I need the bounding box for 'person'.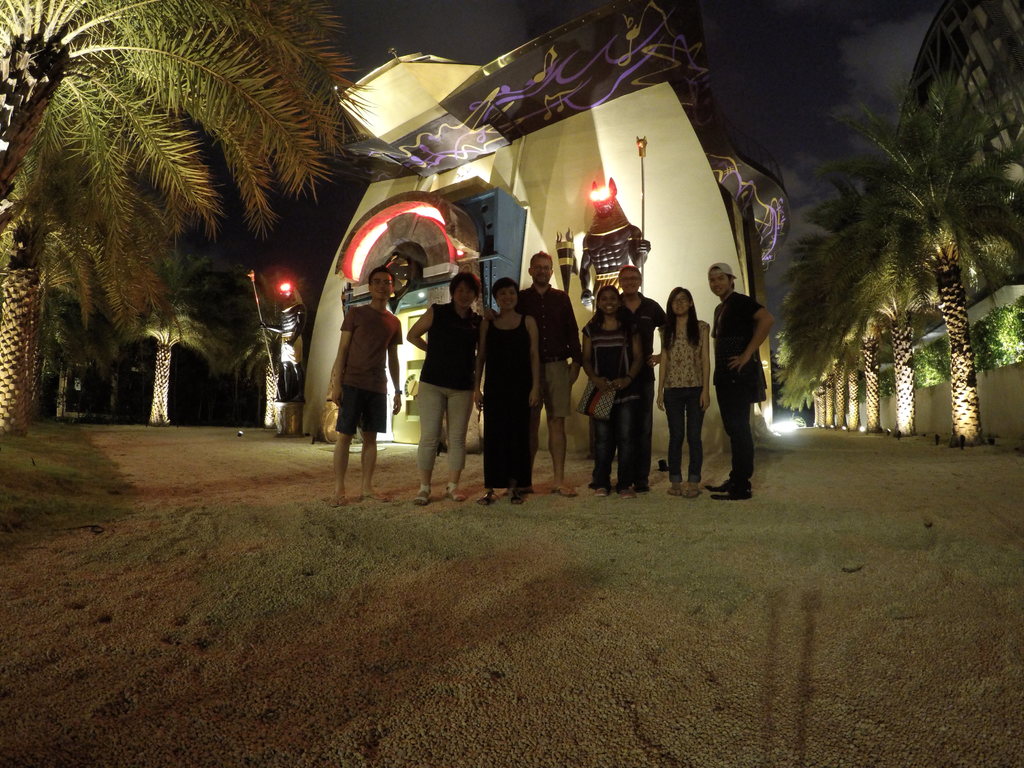
Here it is: 322/248/399/502.
